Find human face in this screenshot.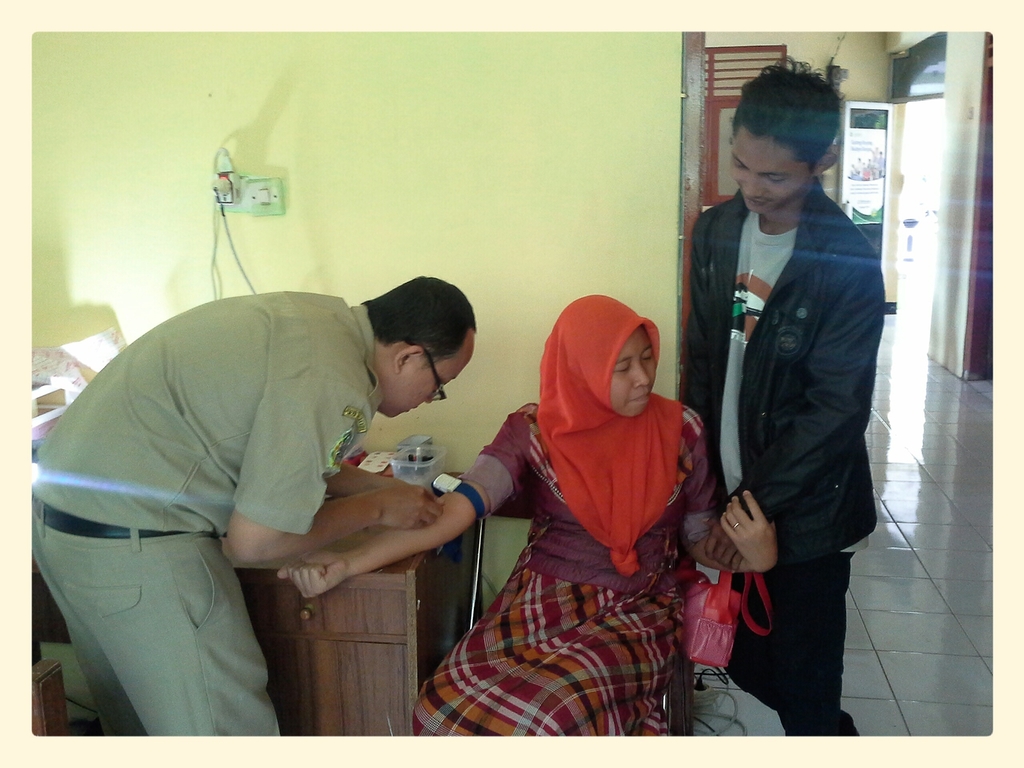
The bounding box for human face is x1=376, y1=352, x2=474, y2=420.
